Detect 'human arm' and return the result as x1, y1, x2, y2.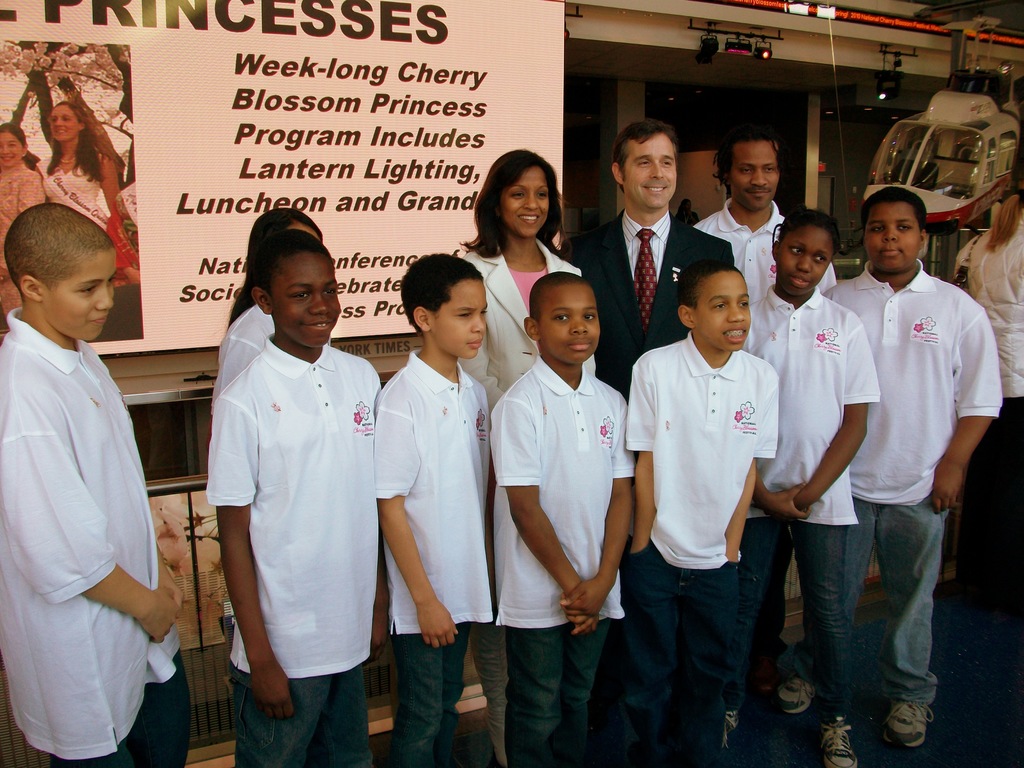
456, 346, 505, 419.
